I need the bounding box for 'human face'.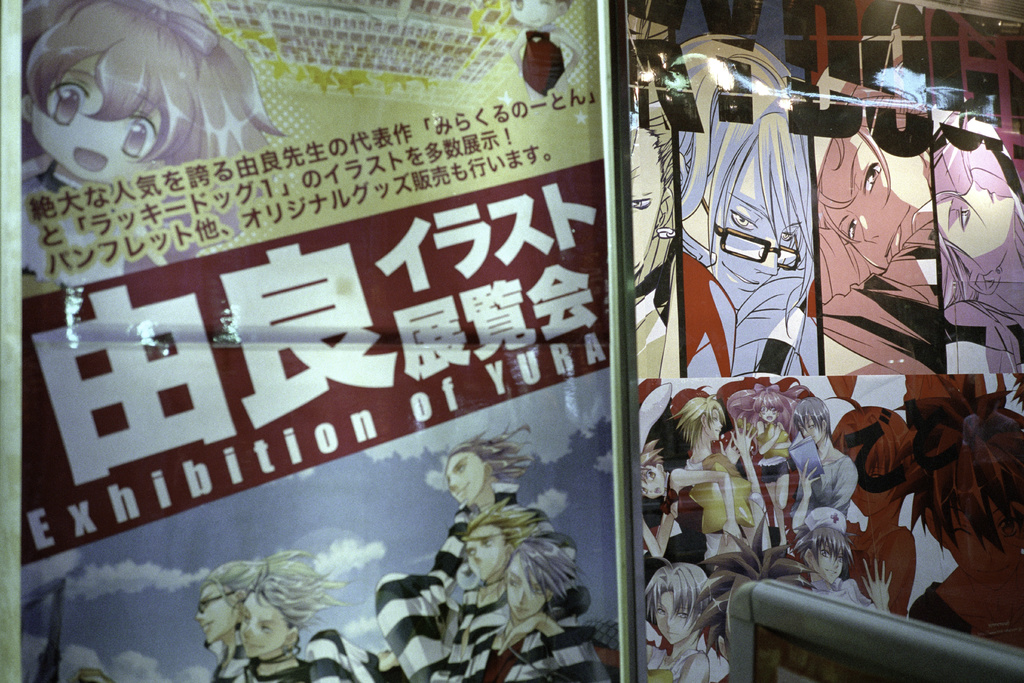
Here it is: Rect(464, 524, 507, 584).
